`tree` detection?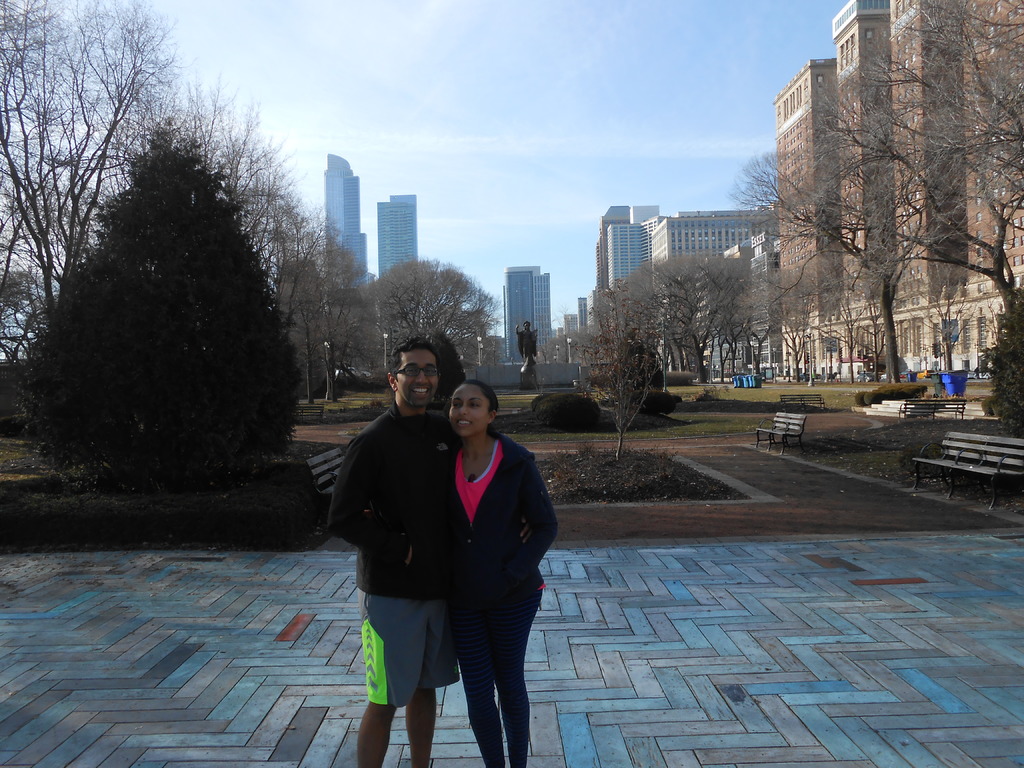
bbox=[15, 114, 301, 500]
